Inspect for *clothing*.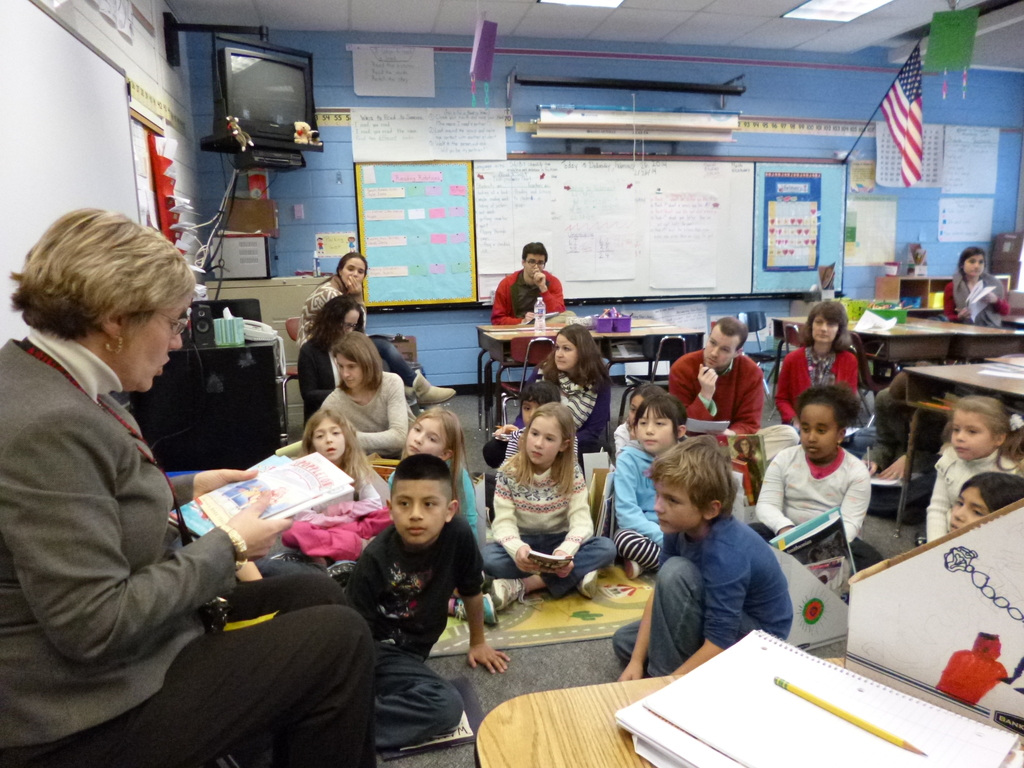
Inspection: detection(324, 372, 412, 452).
